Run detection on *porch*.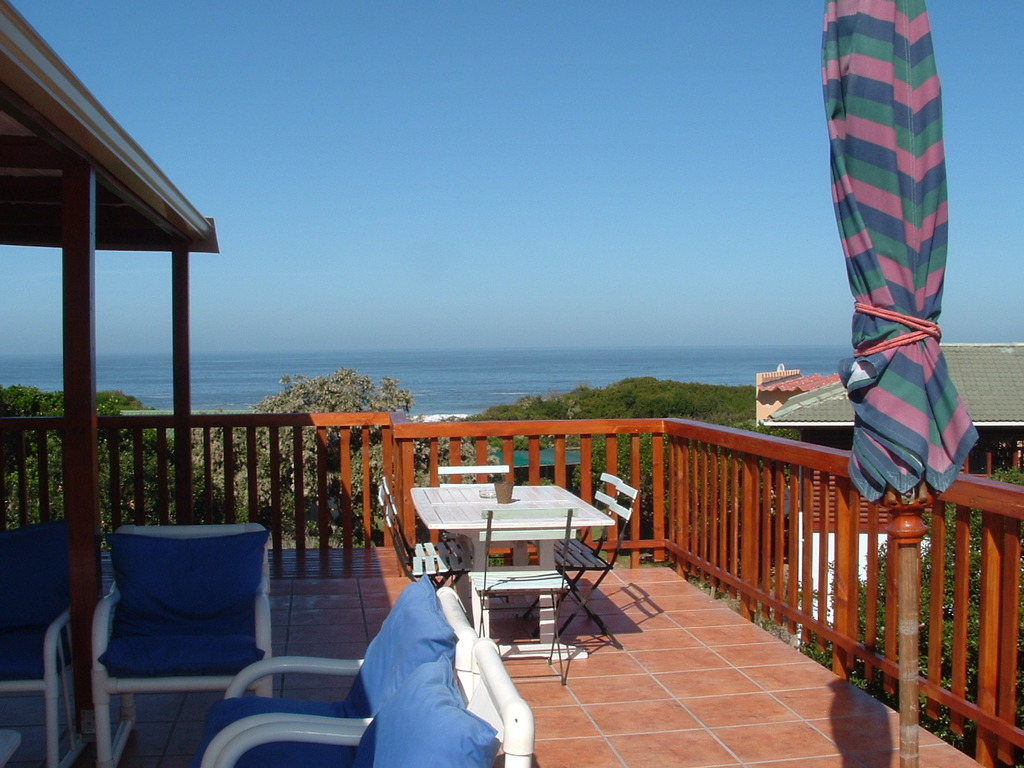
Result: [0,407,1023,767].
